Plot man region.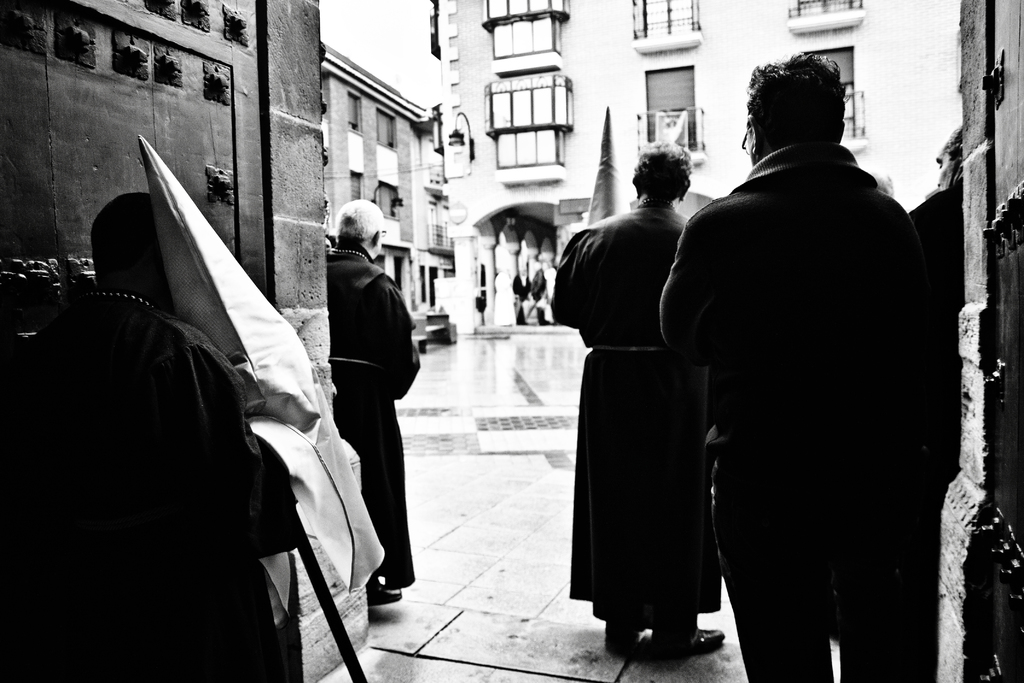
Plotted at 298, 211, 430, 591.
